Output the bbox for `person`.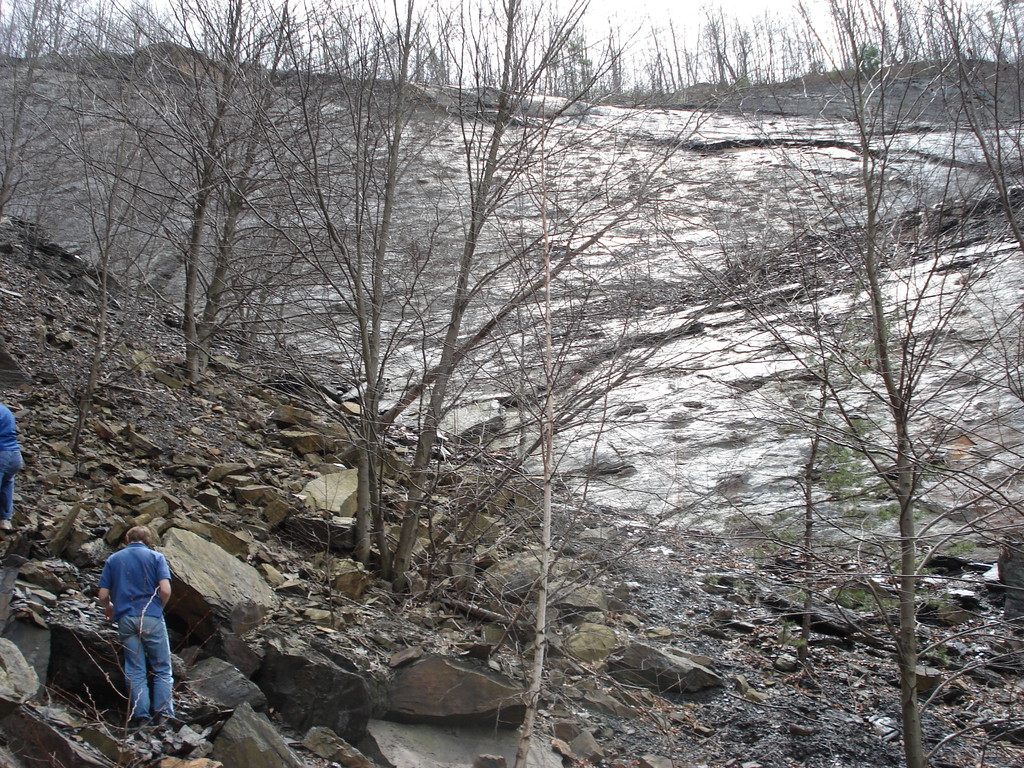
x1=89, y1=511, x2=178, y2=734.
